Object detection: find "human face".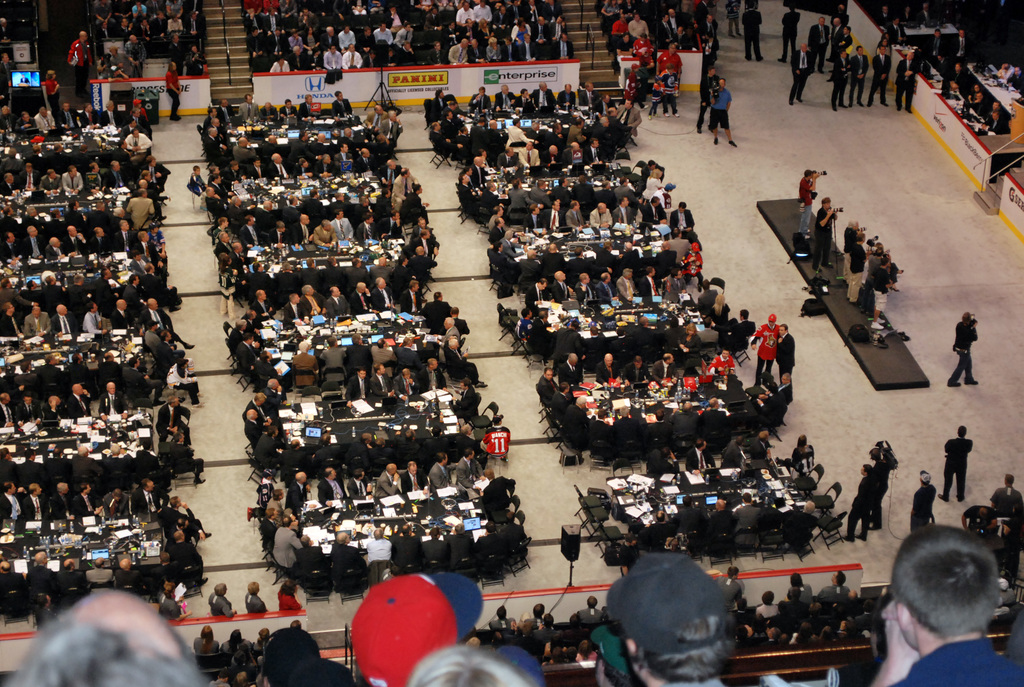
{"left": 482, "top": 21, "right": 490, "bottom": 29}.
